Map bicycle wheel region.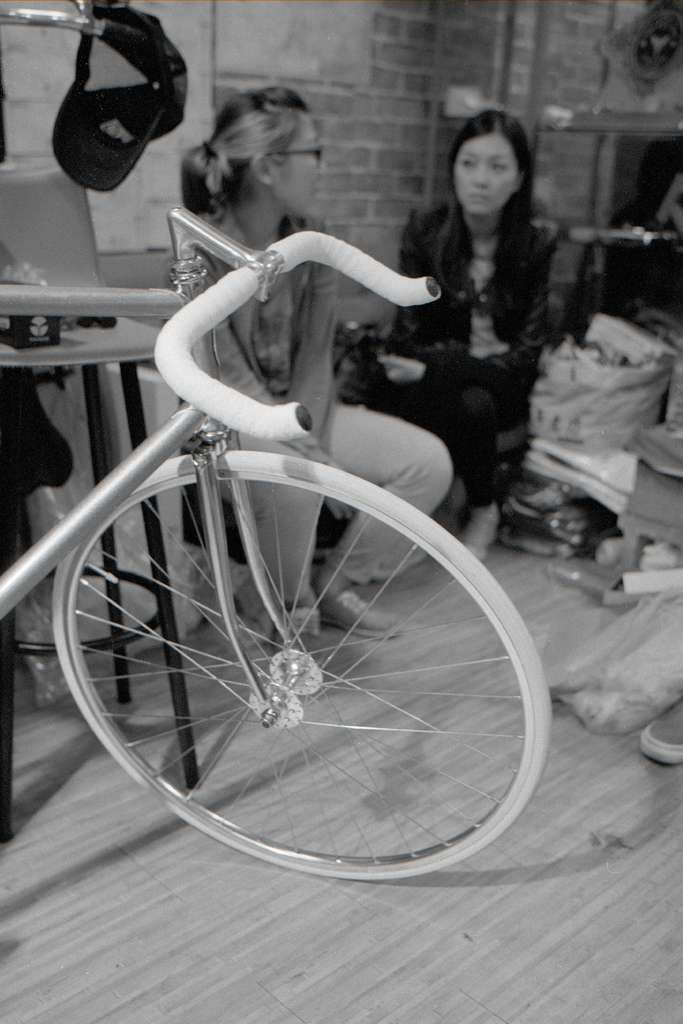
Mapped to BBox(33, 428, 545, 874).
